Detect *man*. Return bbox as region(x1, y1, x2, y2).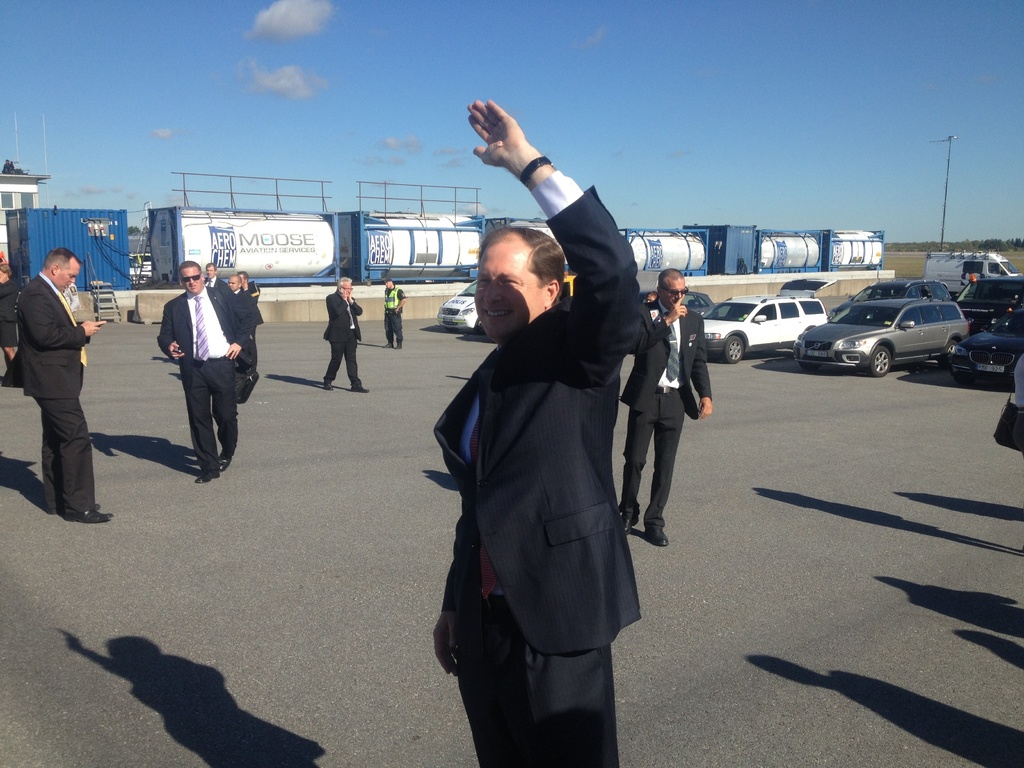
region(614, 272, 721, 545).
